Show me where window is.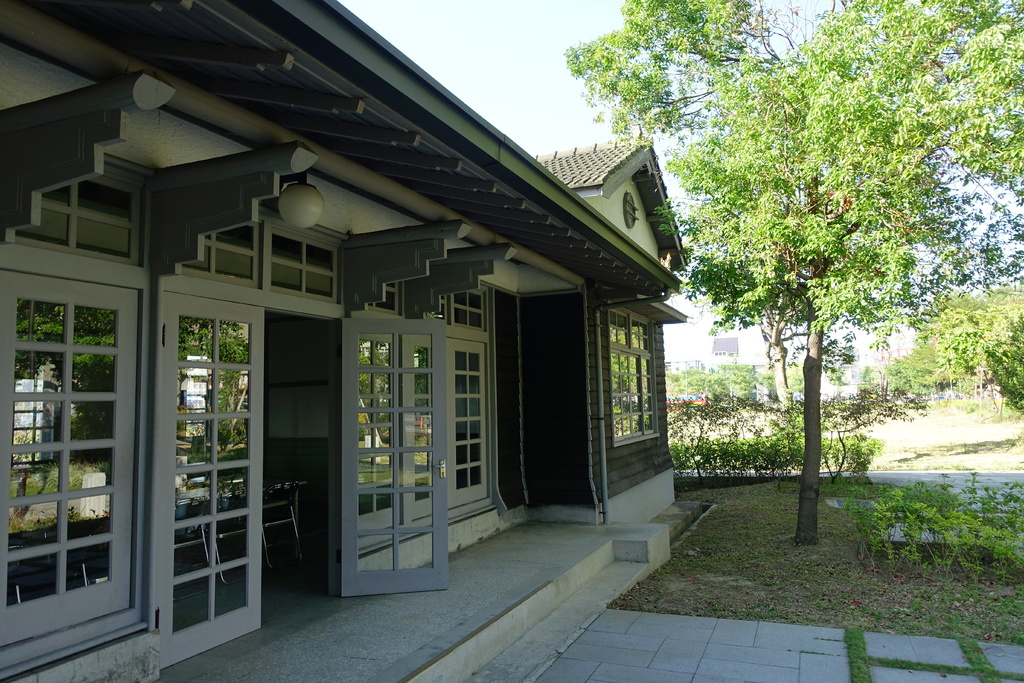
window is at box(350, 335, 400, 536).
